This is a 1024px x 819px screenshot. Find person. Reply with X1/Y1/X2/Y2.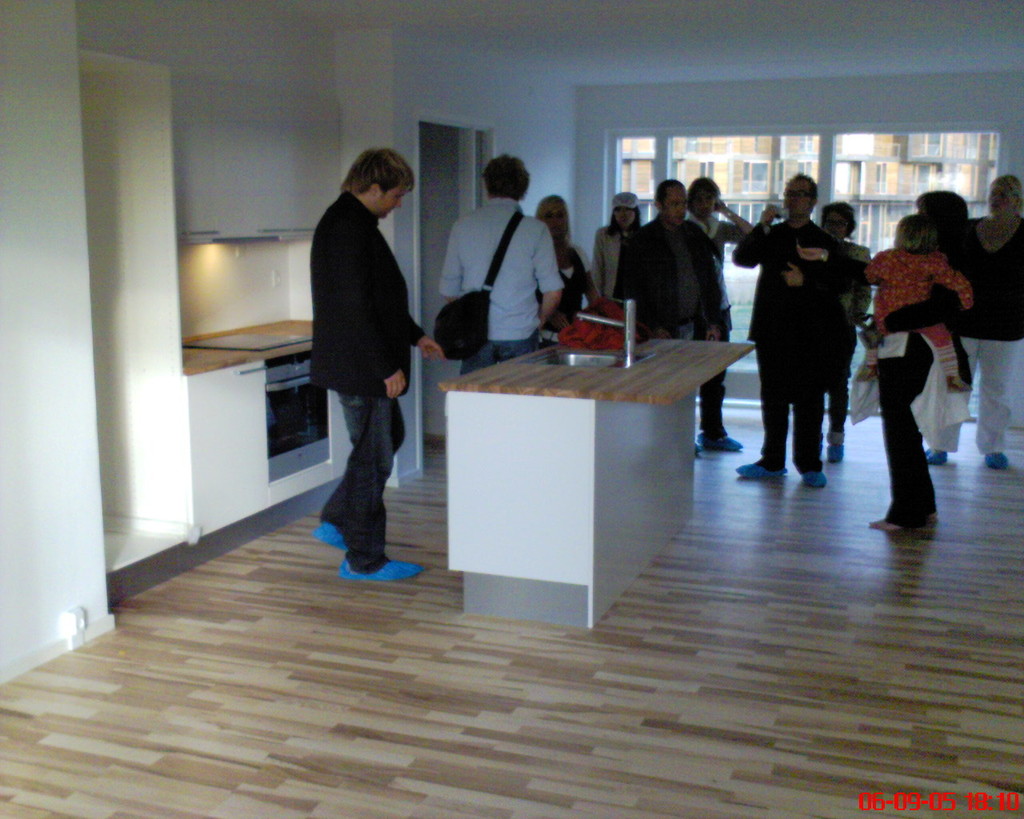
853/211/977/391.
